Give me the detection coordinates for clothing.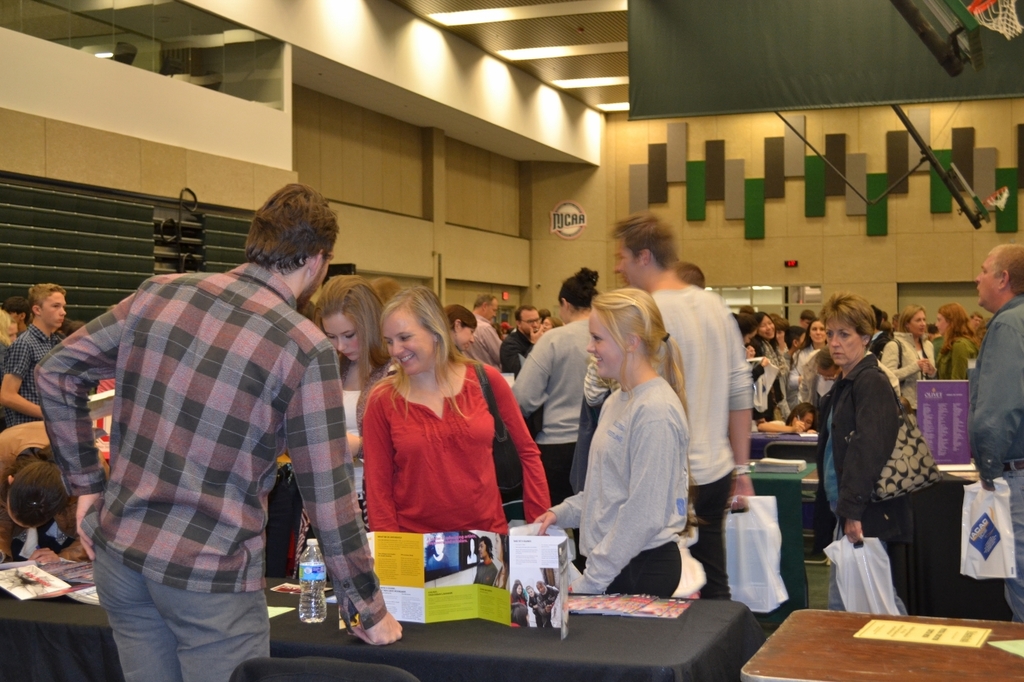
Rect(29, 189, 343, 680).
